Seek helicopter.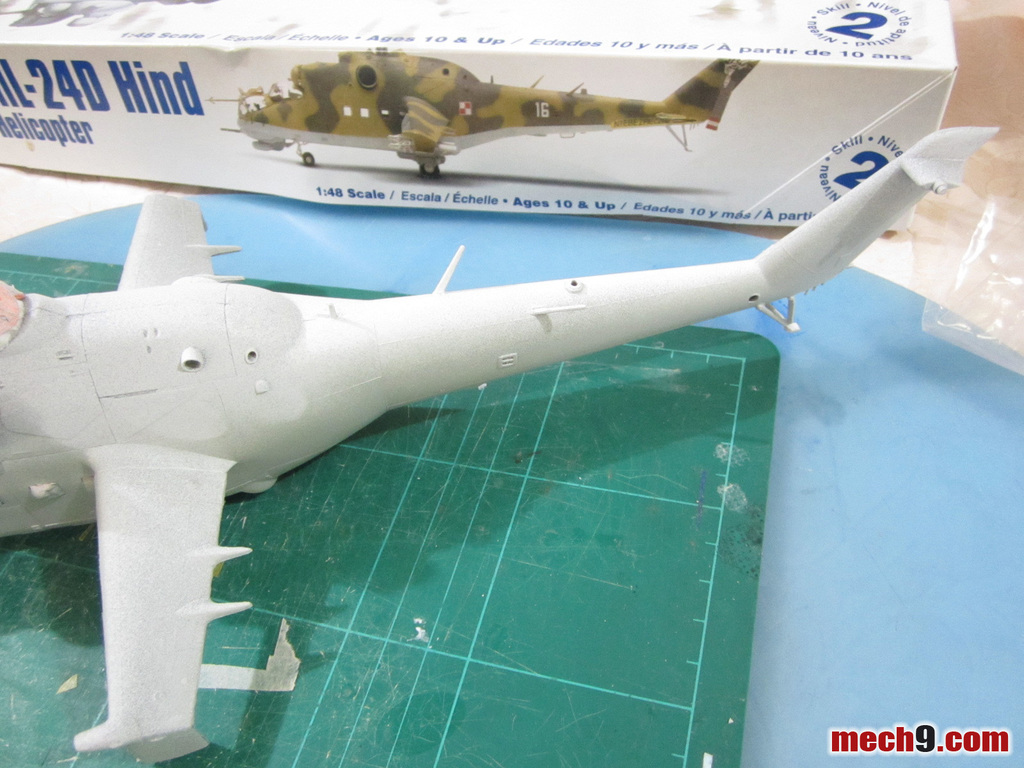
bbox=(1, 156, 1023, 682).
